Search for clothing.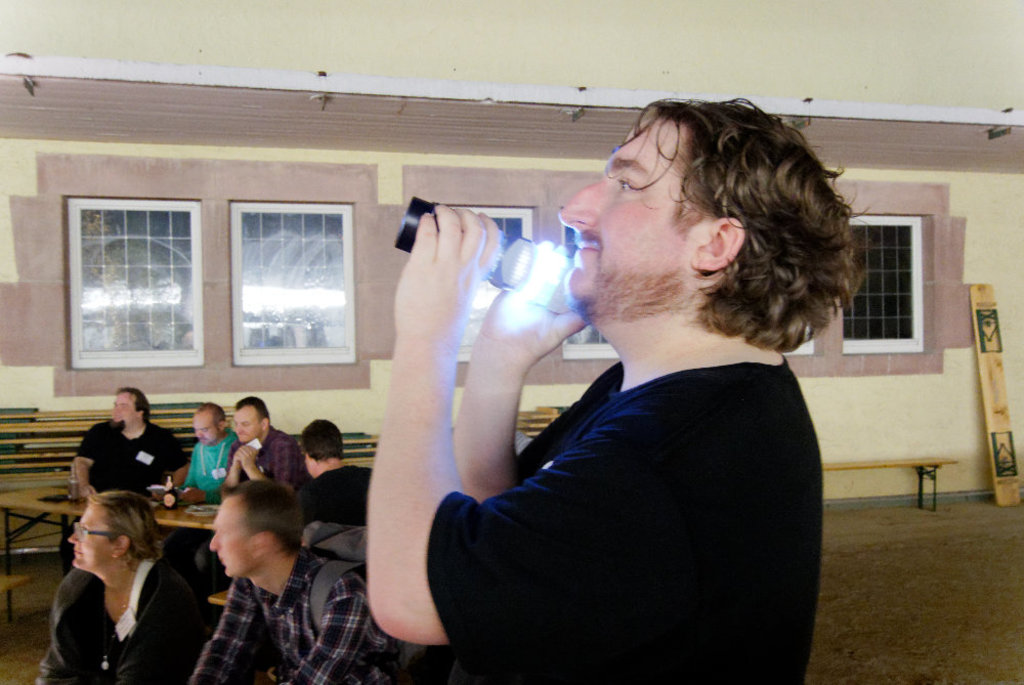
Found at x1=299, y1=463, x2=375, y2=531.
